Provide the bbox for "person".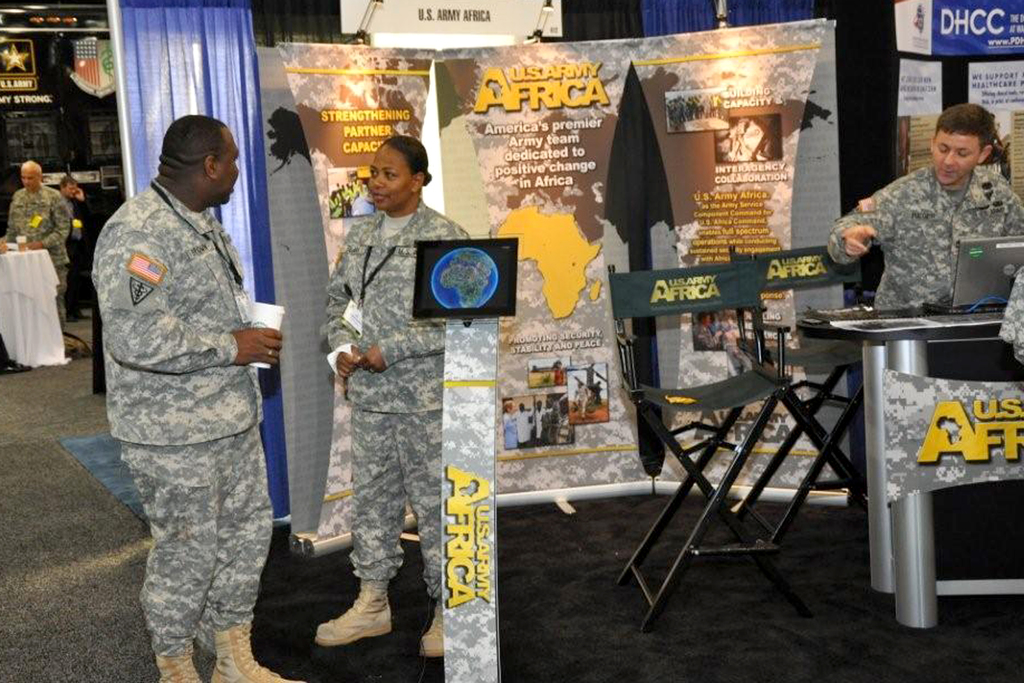
rect(817, 104, 1020, 311).
